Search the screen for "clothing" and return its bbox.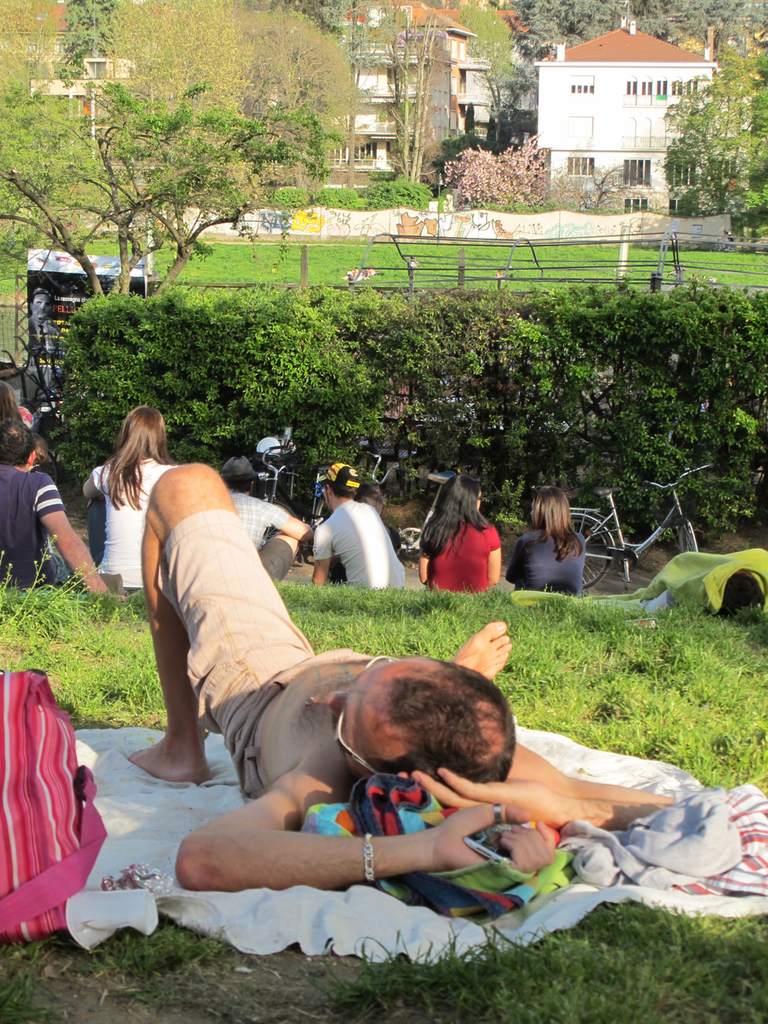
Found: <region>100, 462, 176, 591</region>.
